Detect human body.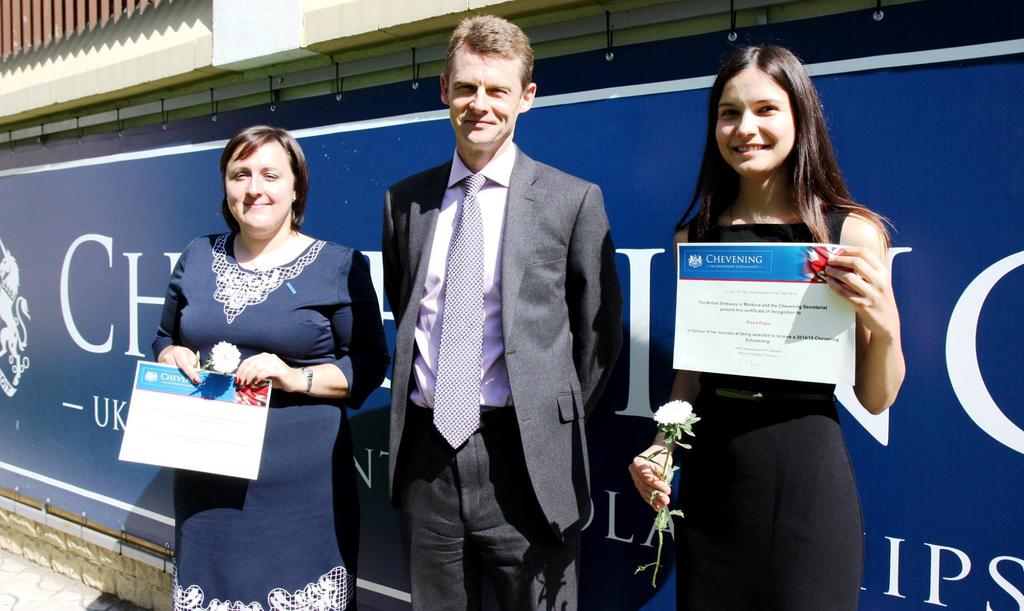
Detected at [left=381, top=141, right=623, bottom=610].
